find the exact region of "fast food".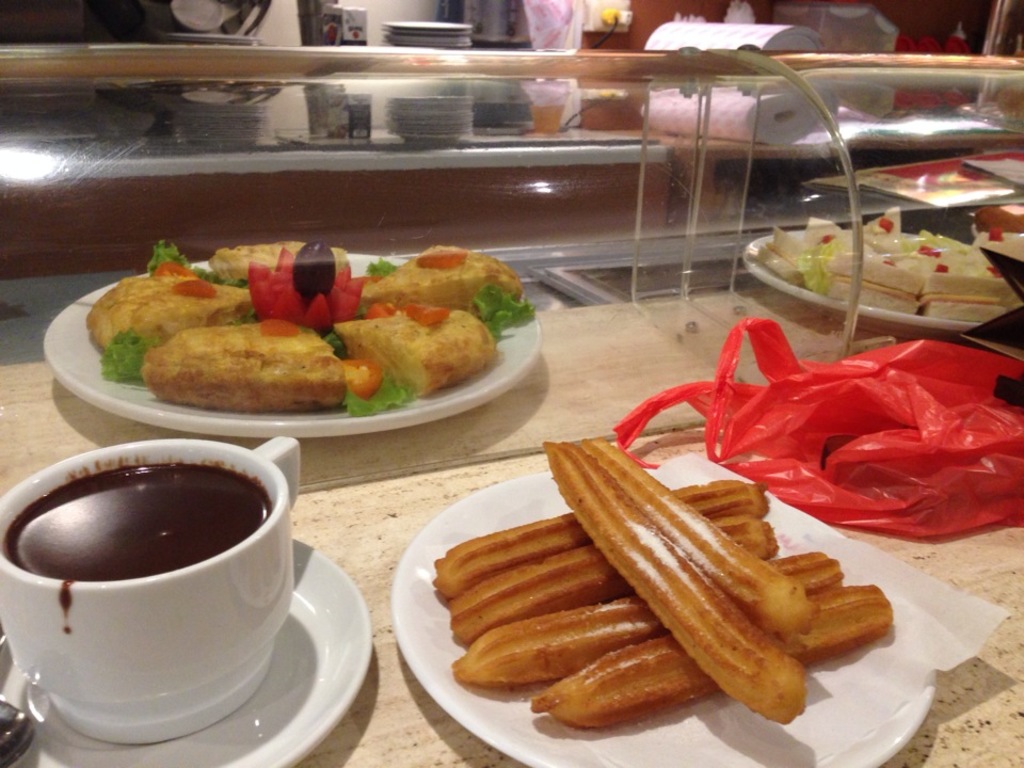
Exact region: 89,233,537,416.
